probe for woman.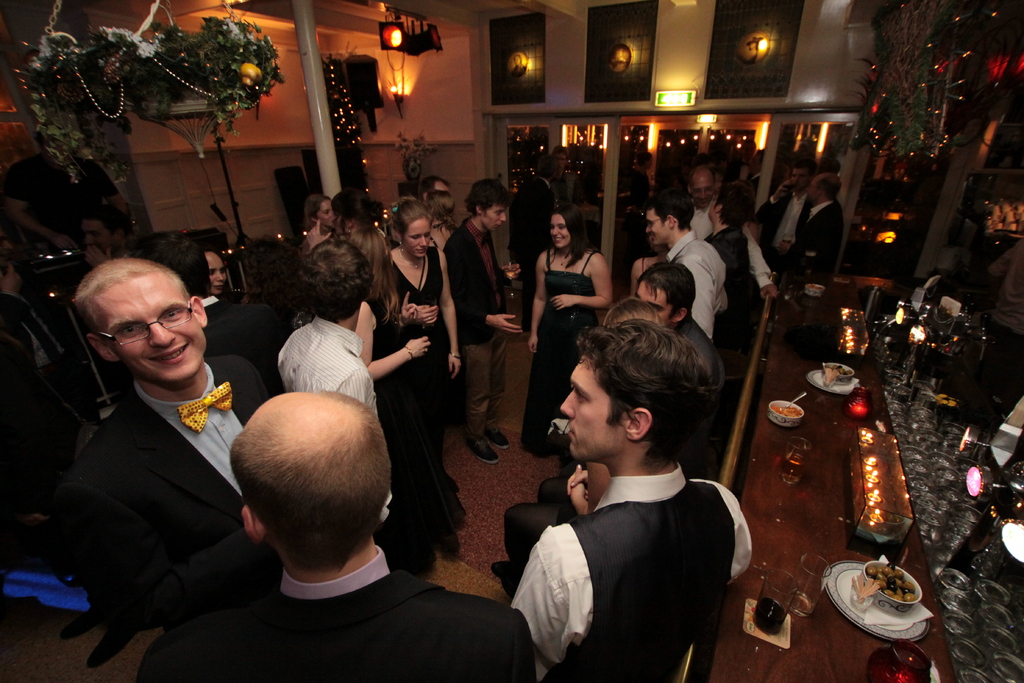
Probe result: {"left": 351, "top": 227, "right": 435, "bottom": 575}.
